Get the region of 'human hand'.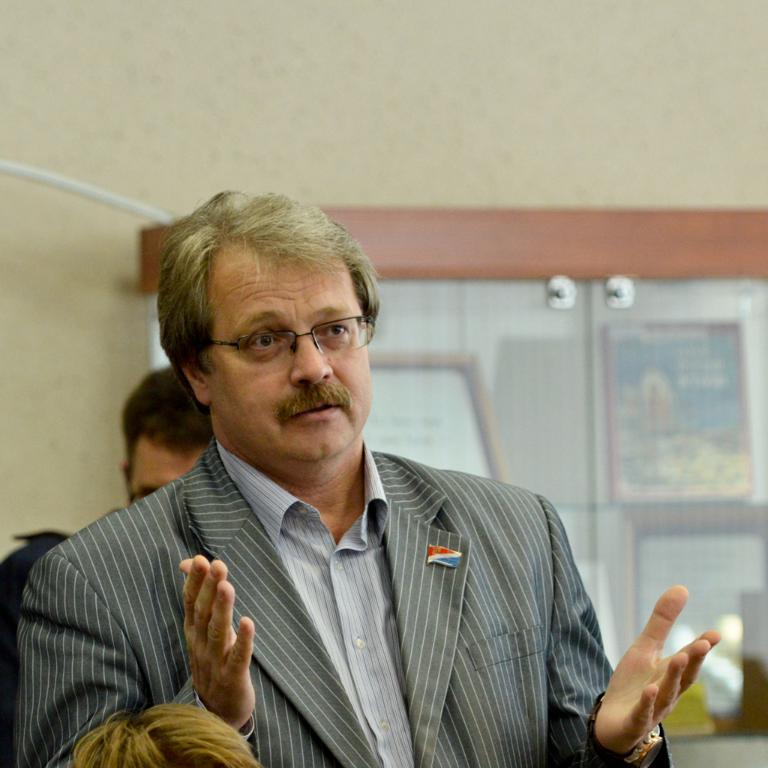
179 551 260 730.
